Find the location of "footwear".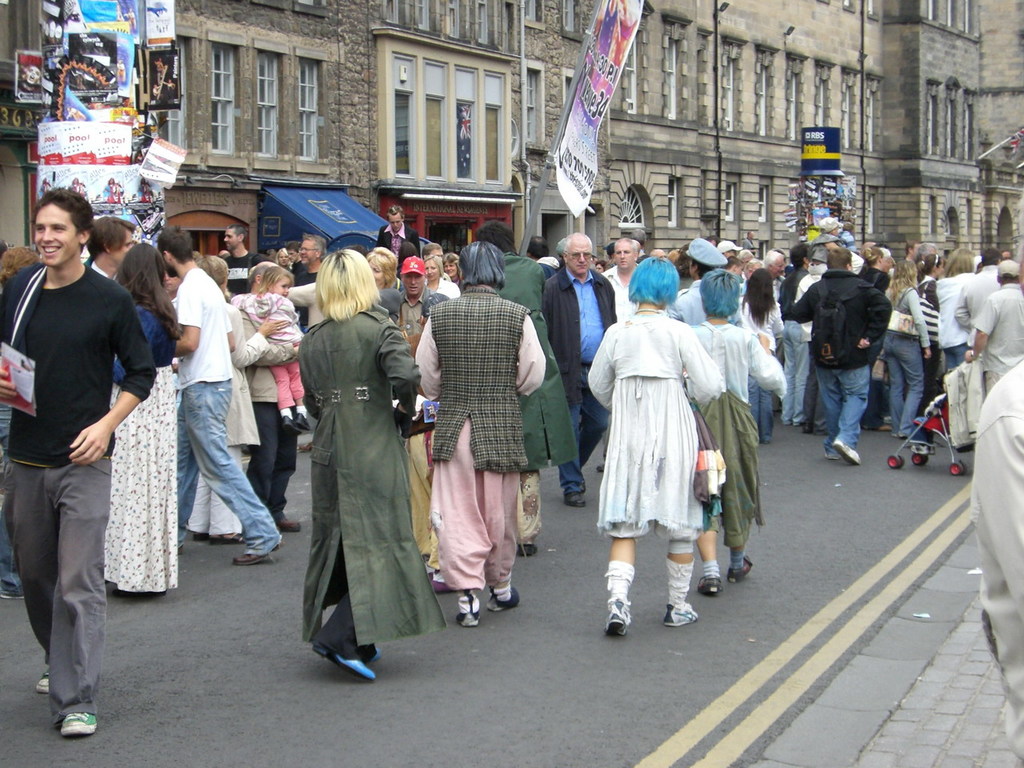
Location: detection(609, 598, 635, 630).
